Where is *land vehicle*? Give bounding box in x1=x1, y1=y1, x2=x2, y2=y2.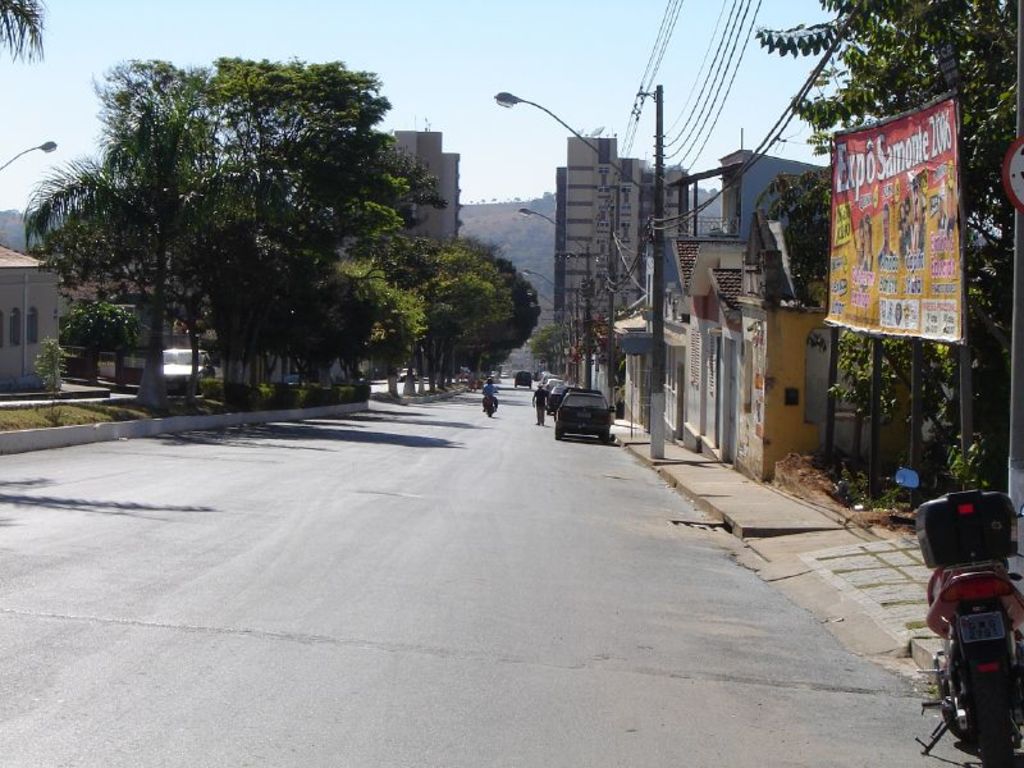
x1=916, y1=492, x2=1023, y2=767.
